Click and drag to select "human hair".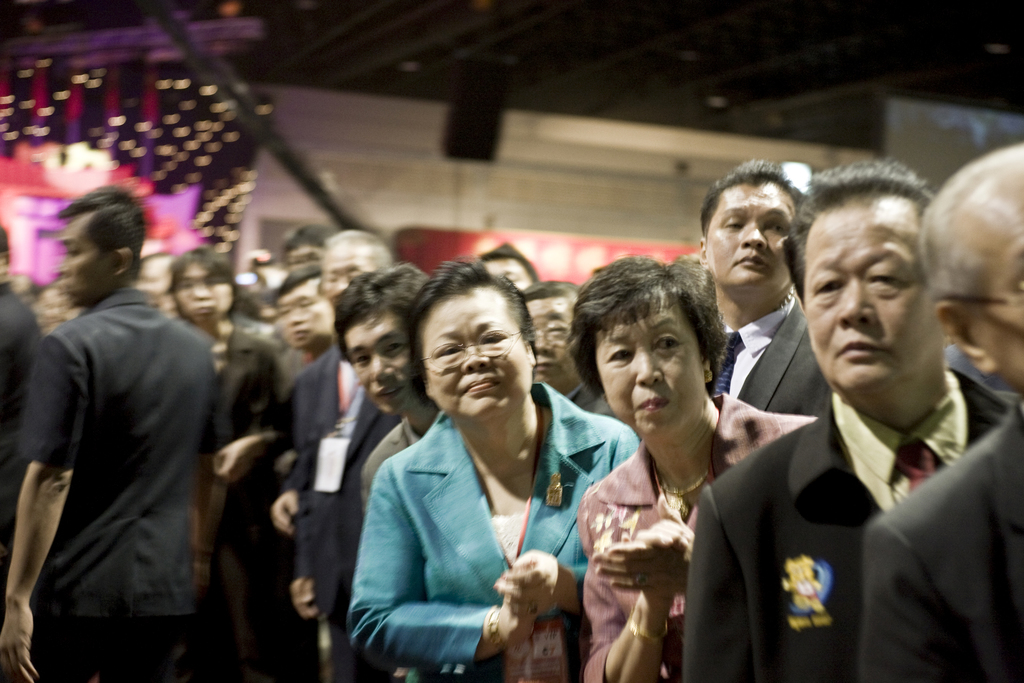
Selection: 480/238/539/282.
